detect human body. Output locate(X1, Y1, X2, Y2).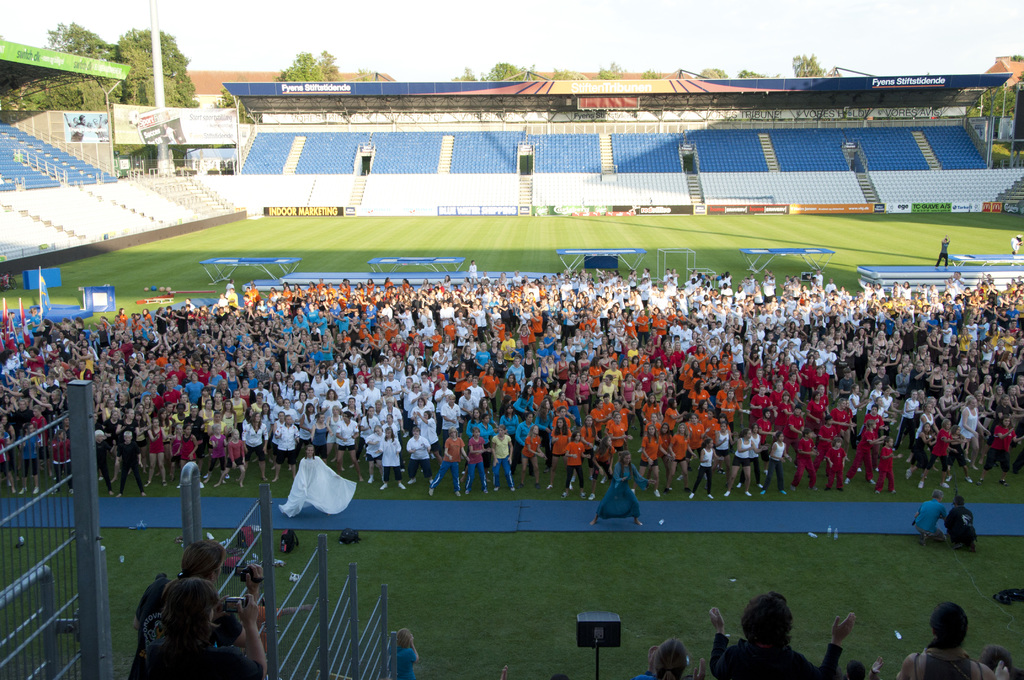
locate(540, 273, 548, 284).
